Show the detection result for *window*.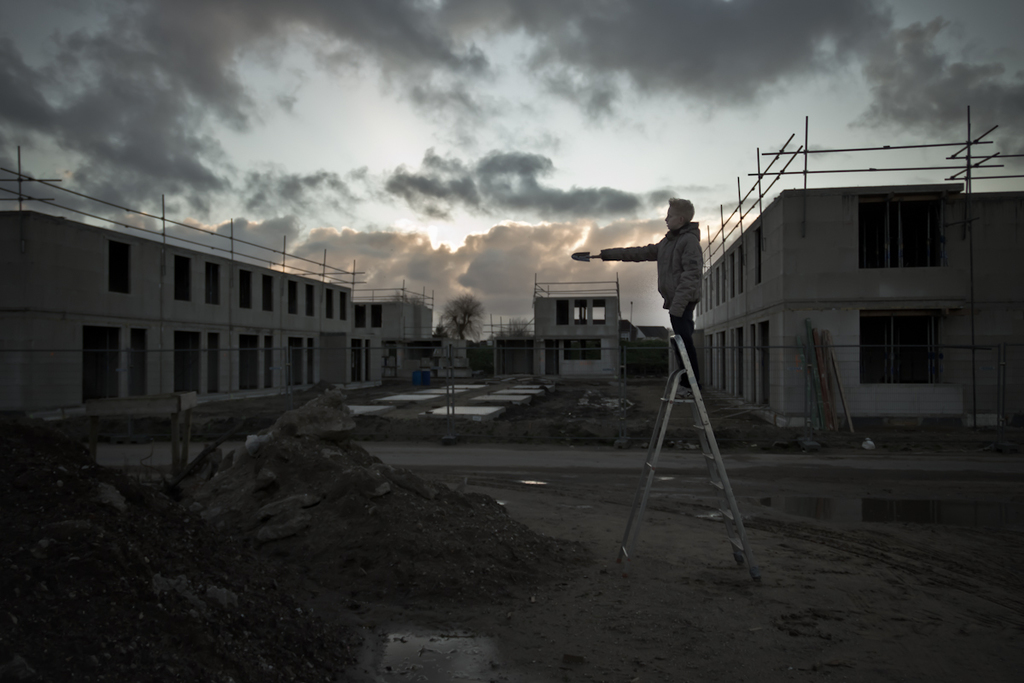
[left=177, top=254, right=196, bottom=299].
